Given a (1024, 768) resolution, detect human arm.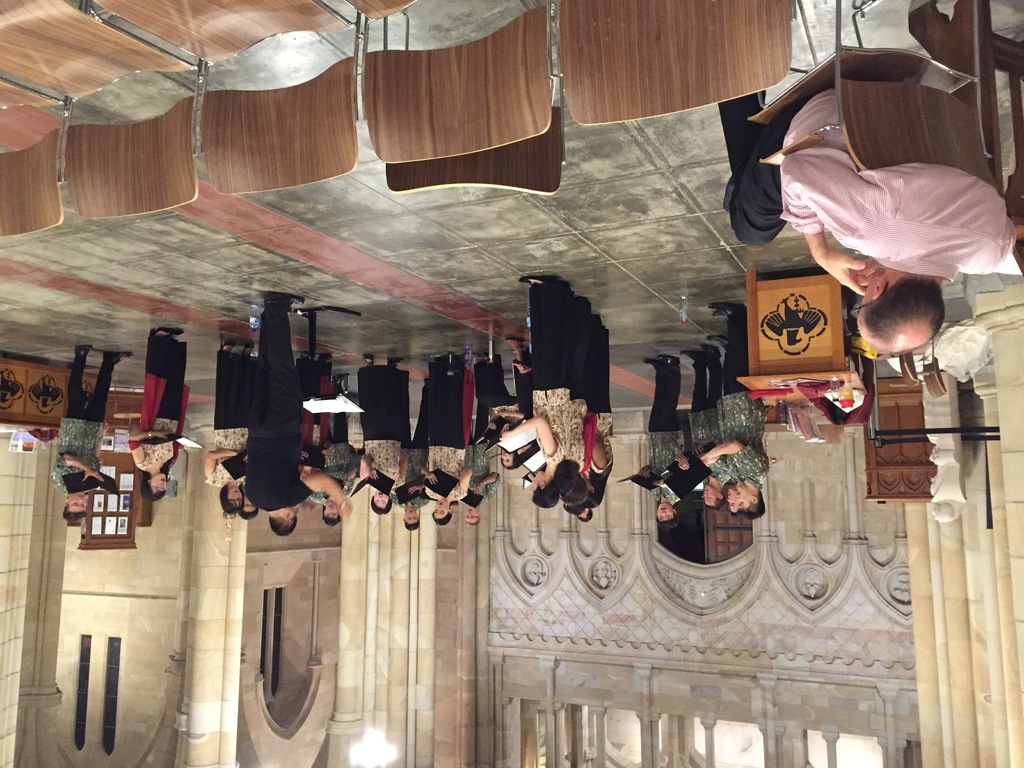
[393,454,409,488].
